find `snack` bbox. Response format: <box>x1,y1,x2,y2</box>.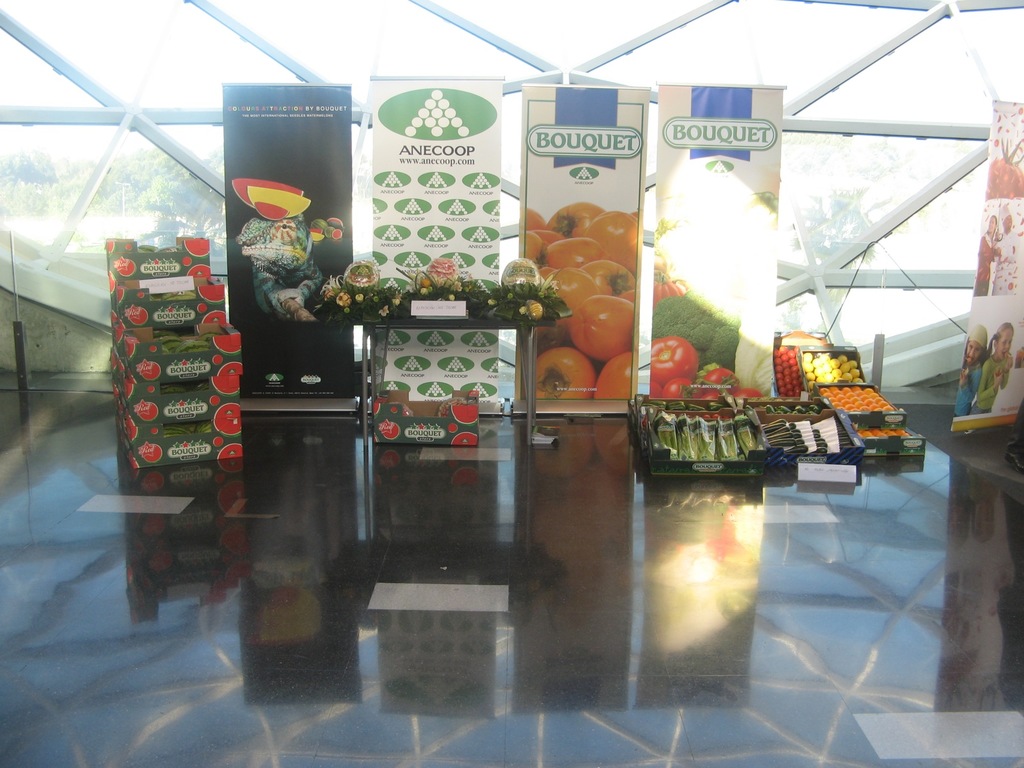
<box>513,84,654,305</box>.
